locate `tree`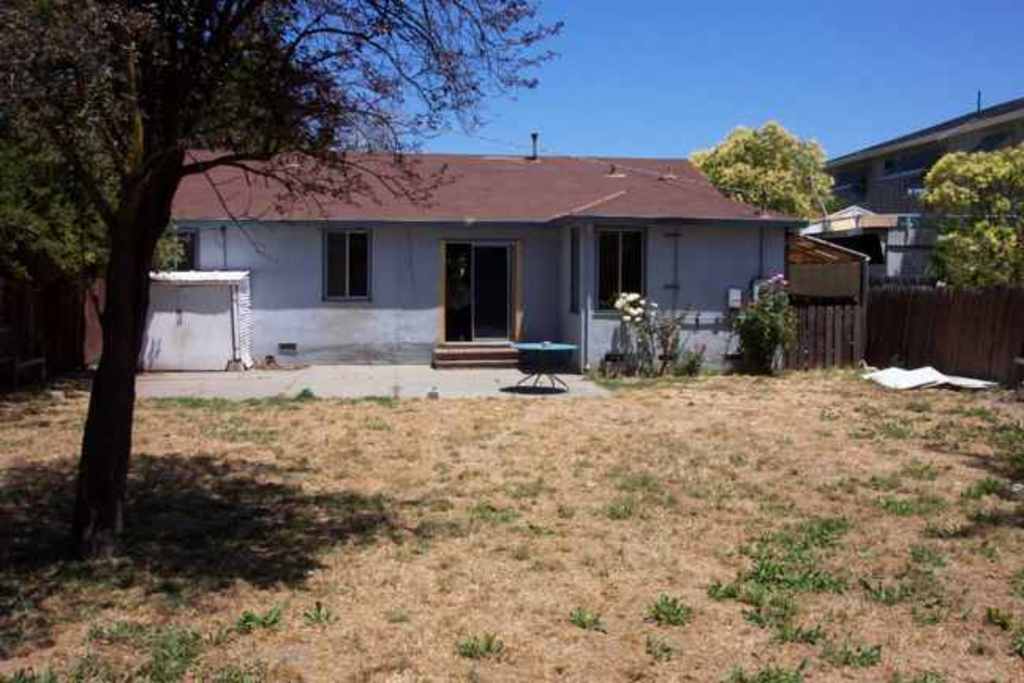
bbox=[684, 114, 841, 229]
